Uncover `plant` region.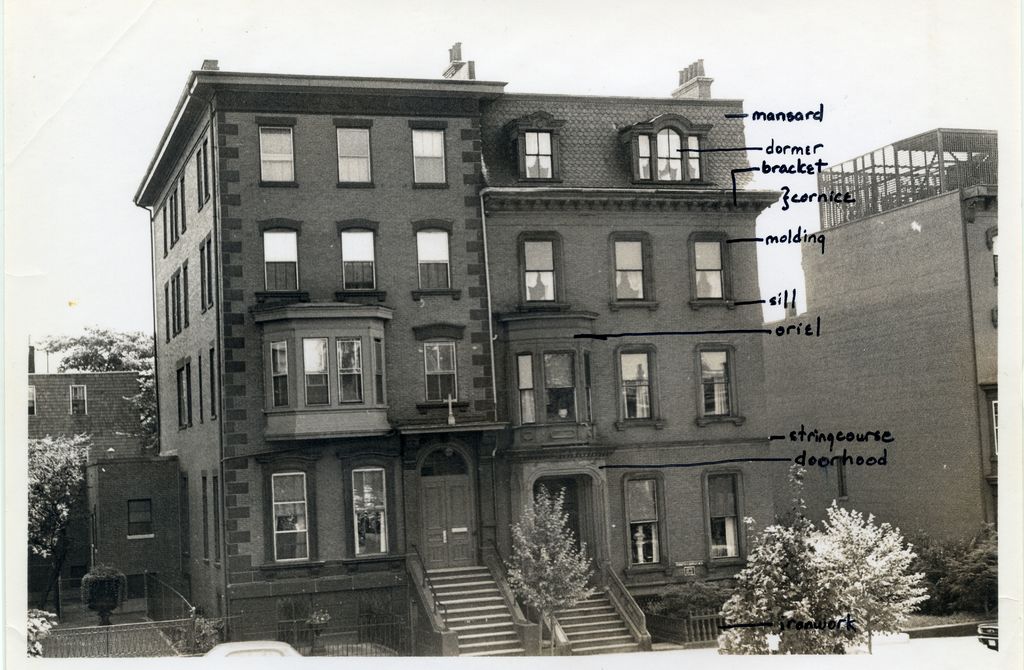
Uncovered: (left=689, top=482, right=961, bottom=669).
